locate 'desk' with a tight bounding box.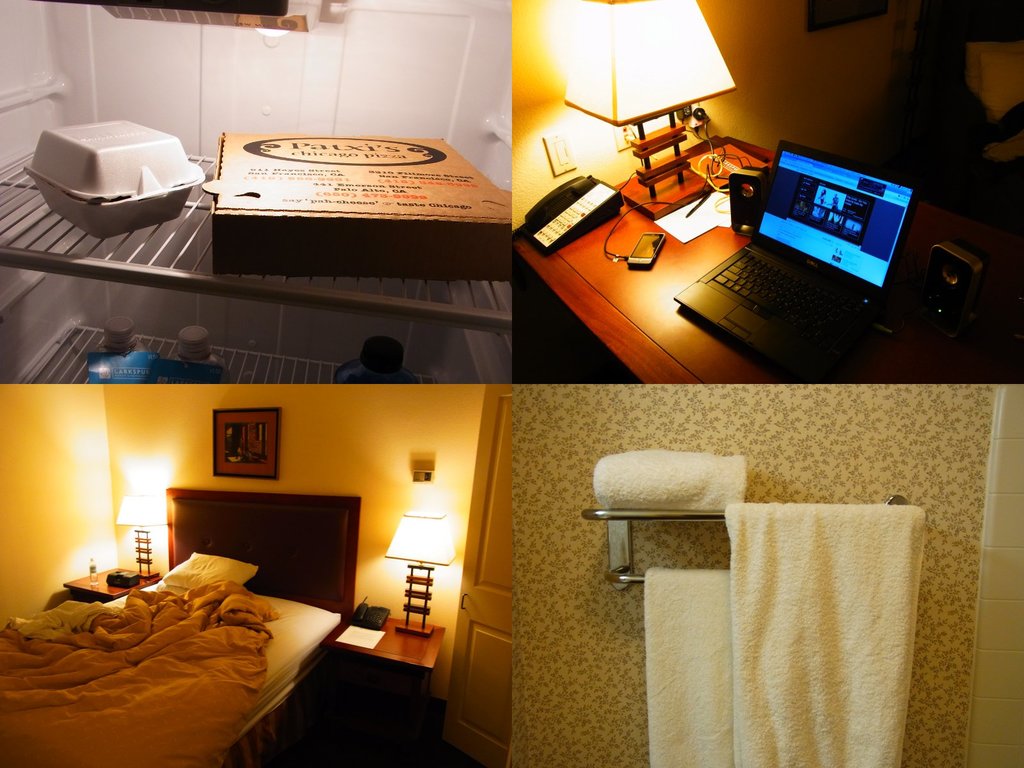
(510,133,892,417).
